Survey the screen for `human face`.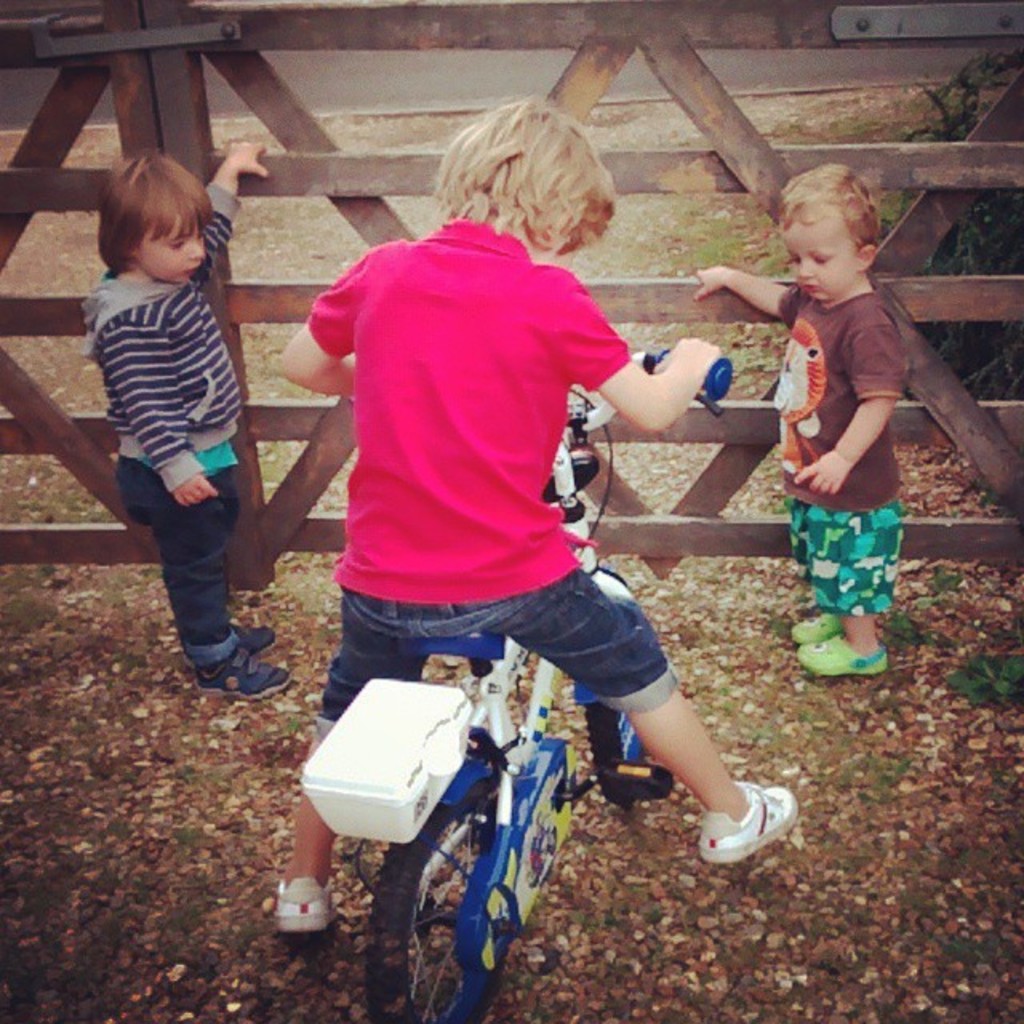
Survey found: box=[782, 216, 854, 302].
